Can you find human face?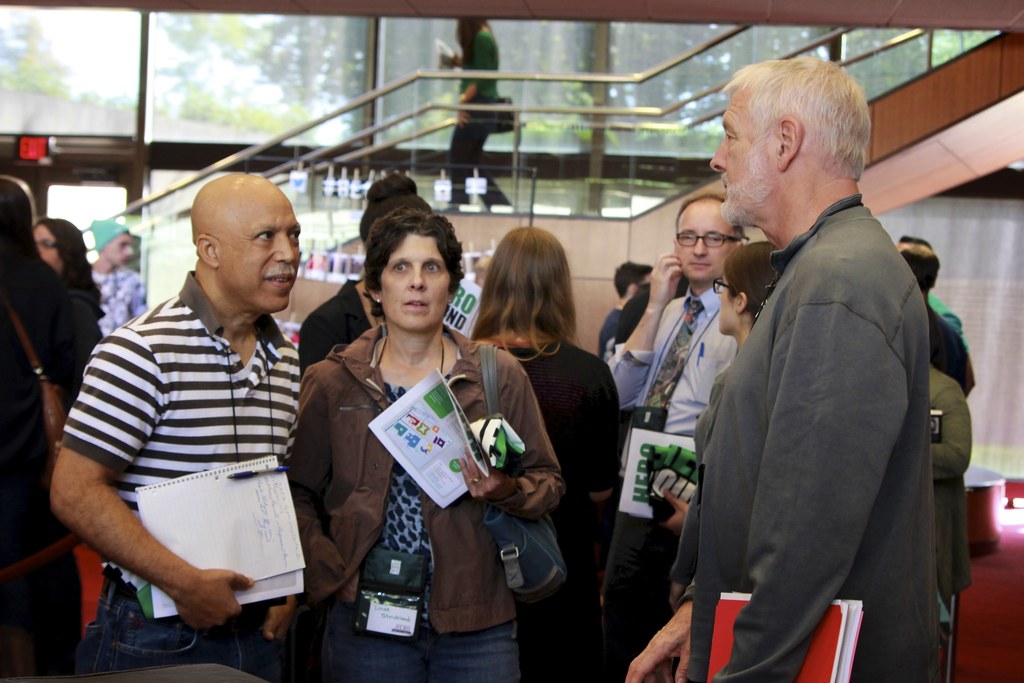
Yes, bounding box: (675,199,729,278).
